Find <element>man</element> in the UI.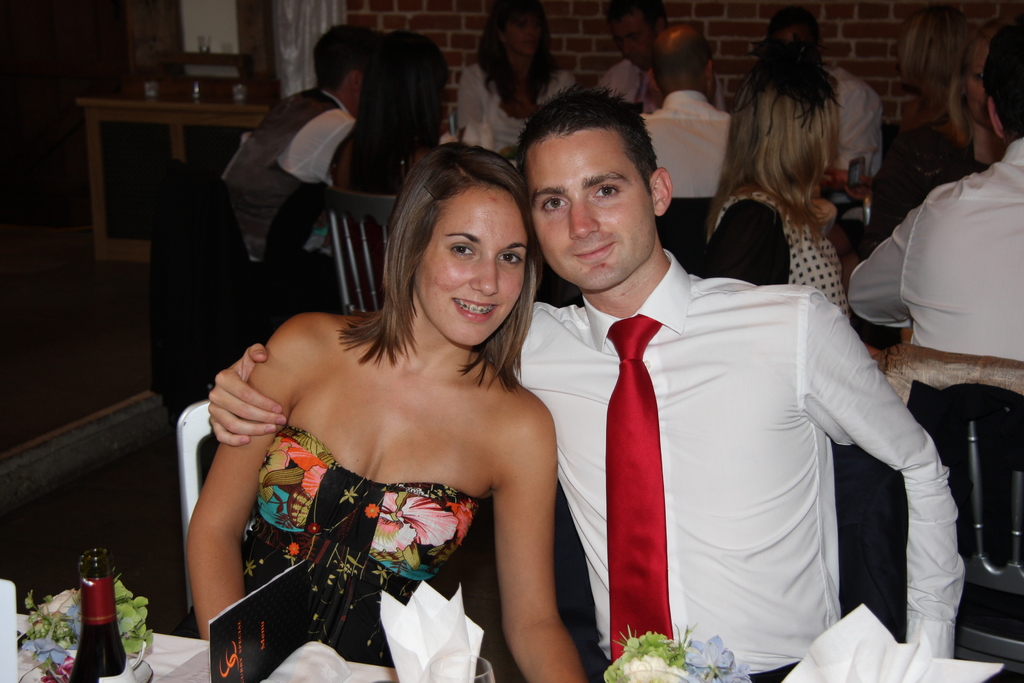
UI element at (x1=644, y1=21, x2=734, y2=194).
